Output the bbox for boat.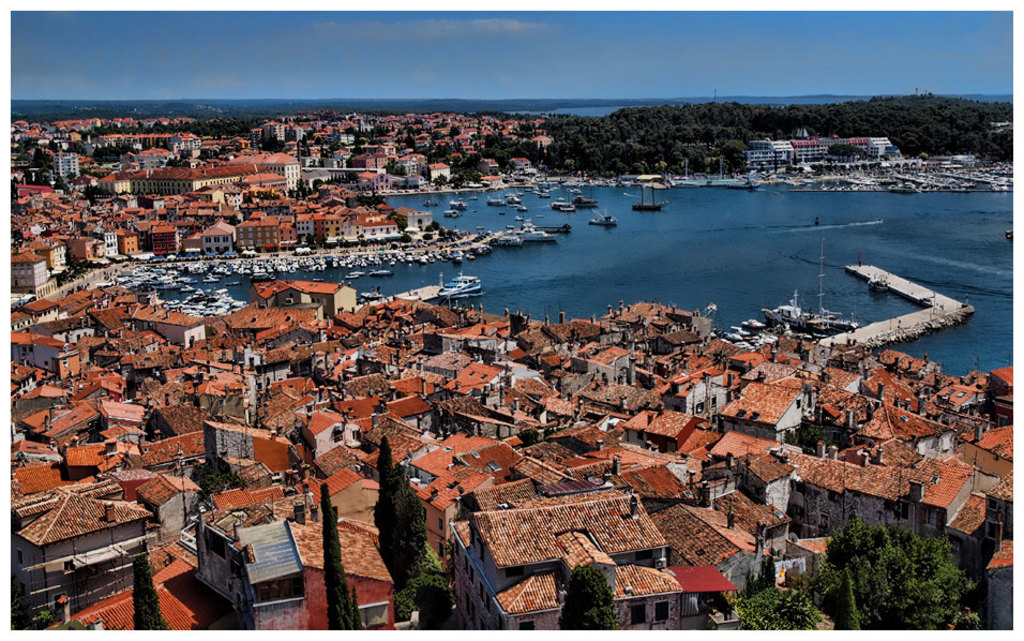
detection(552, 198, 572, 213).
